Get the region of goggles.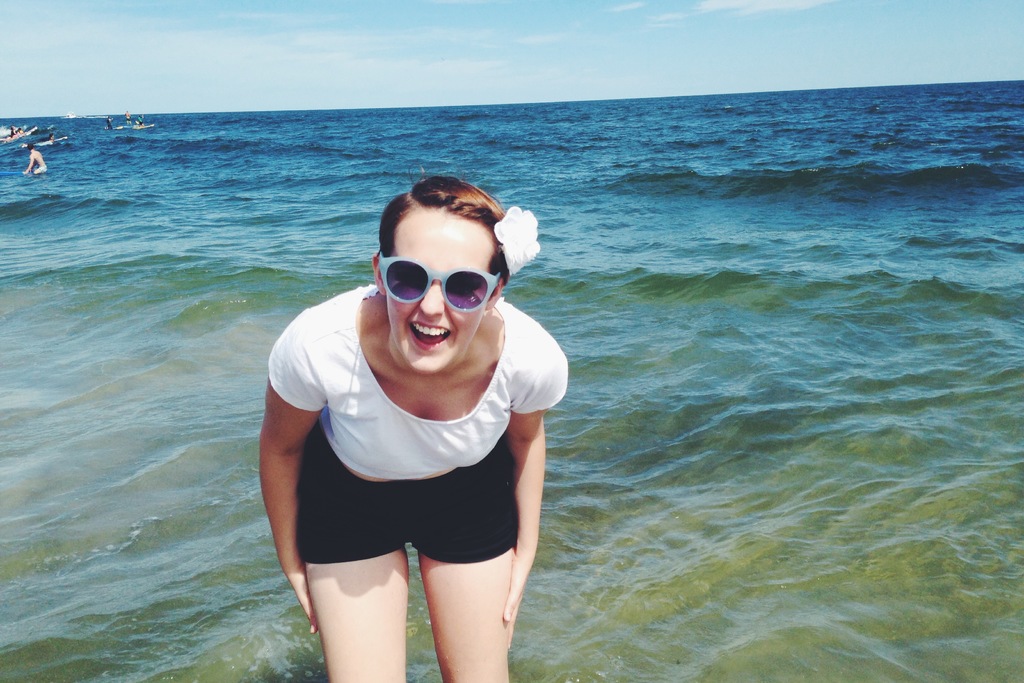
pyautogui.locateOnScreen(374, 250, 502, 313).
